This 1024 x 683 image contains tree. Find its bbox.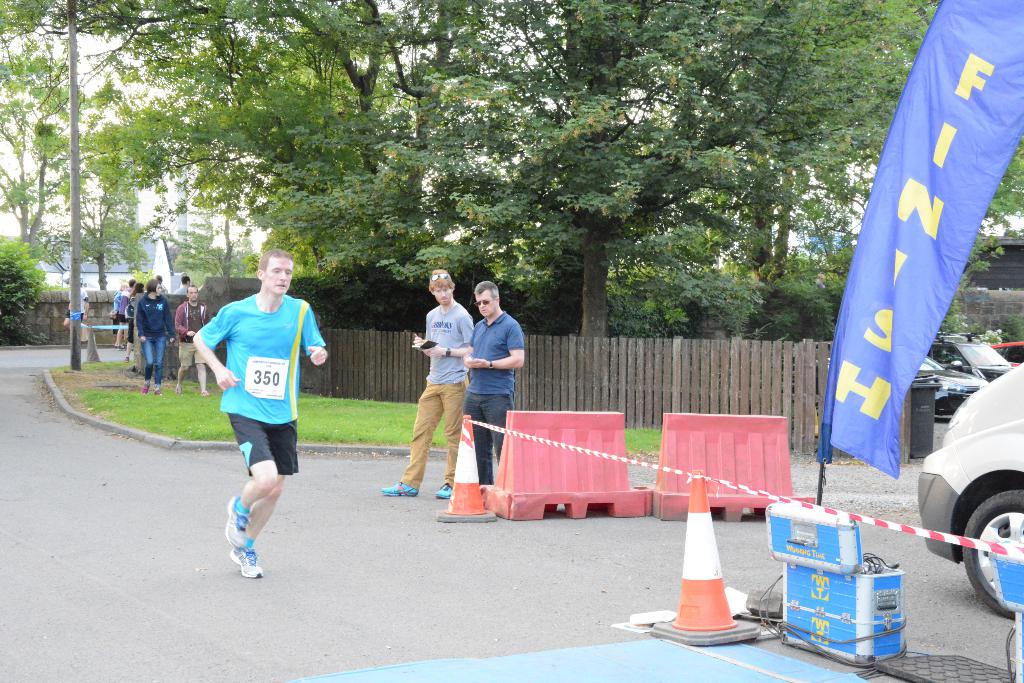
BBox(0, 42, 98, 277).
